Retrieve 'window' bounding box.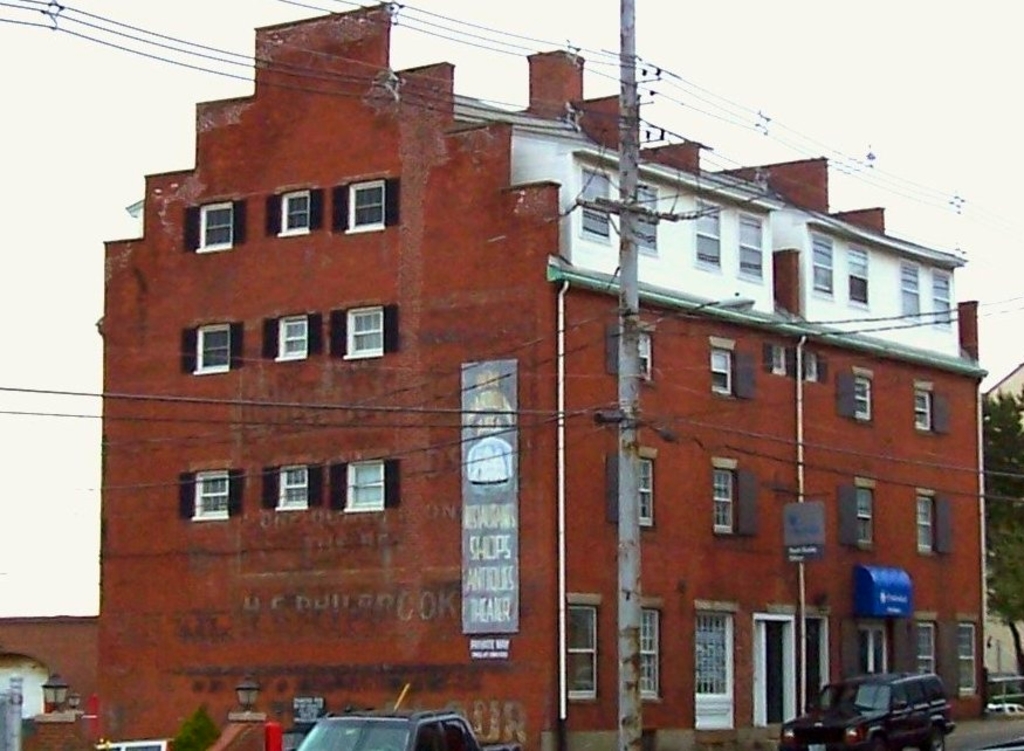
Bounding box: <box>909,619,937,676</box>.
